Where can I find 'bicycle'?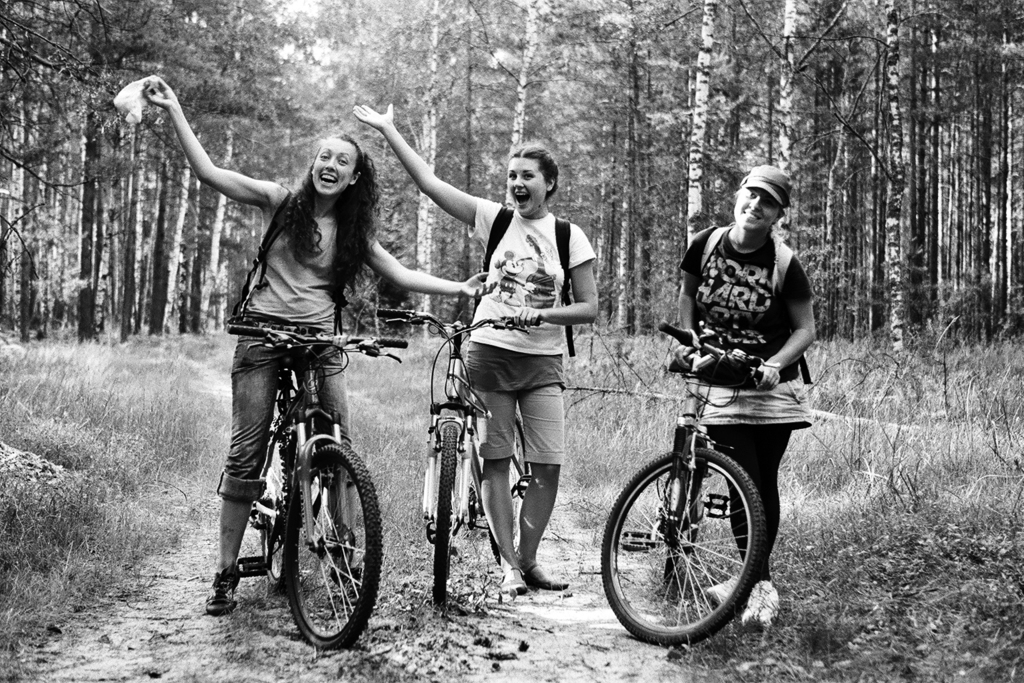
You can find it at detection(226, 312, 407, 646).
